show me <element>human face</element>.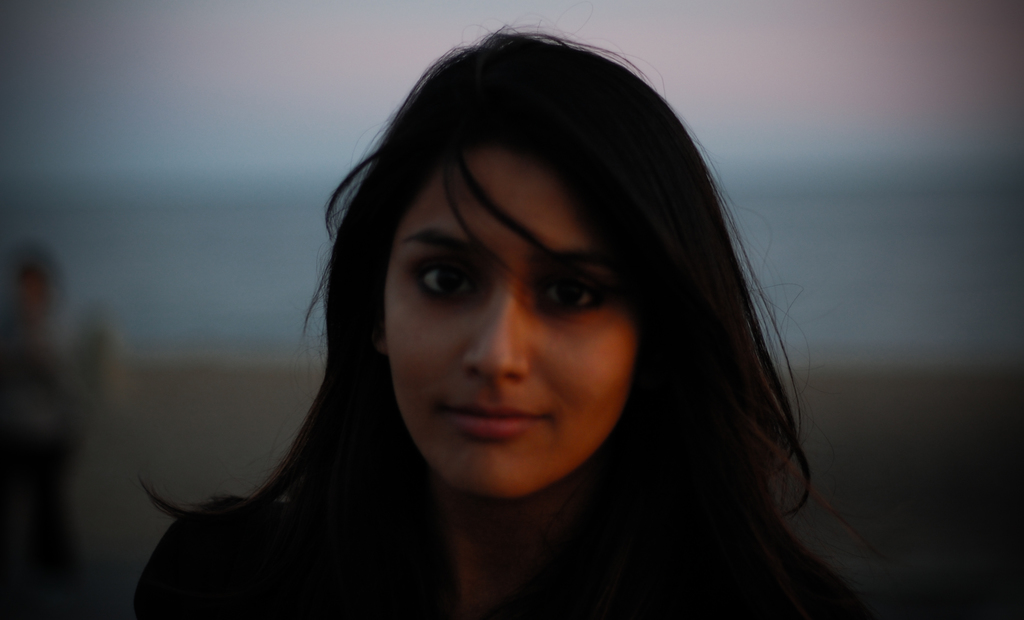
<element>human face</element> is here: pyautogui.locateOnScreen(381, 155, 630, 499).
